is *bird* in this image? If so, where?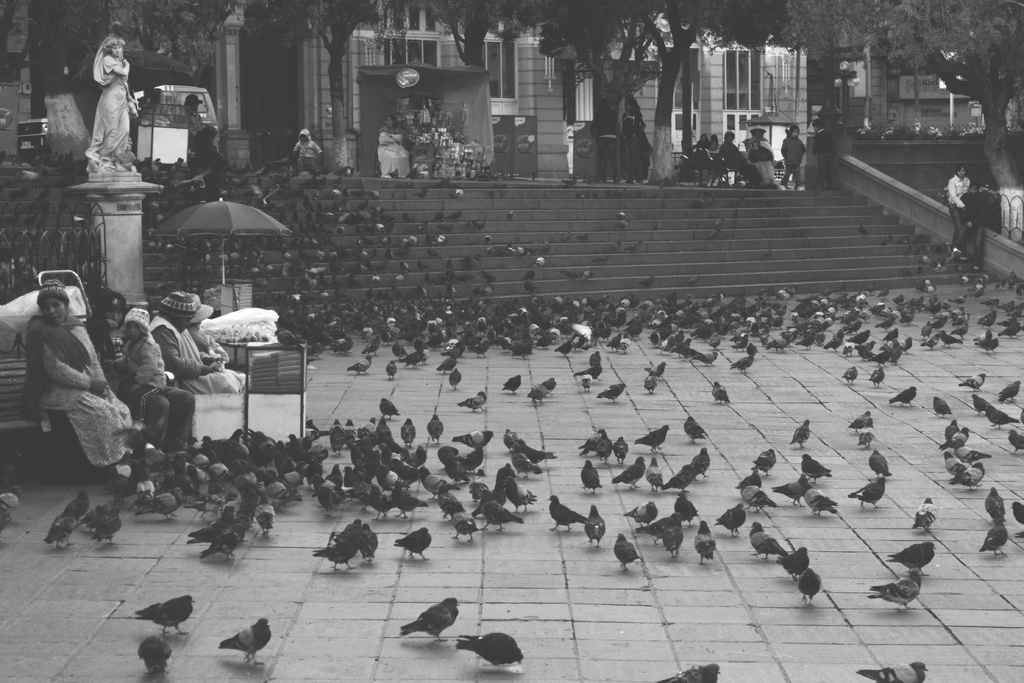
Yes, at 801, 451, 831, 480.
